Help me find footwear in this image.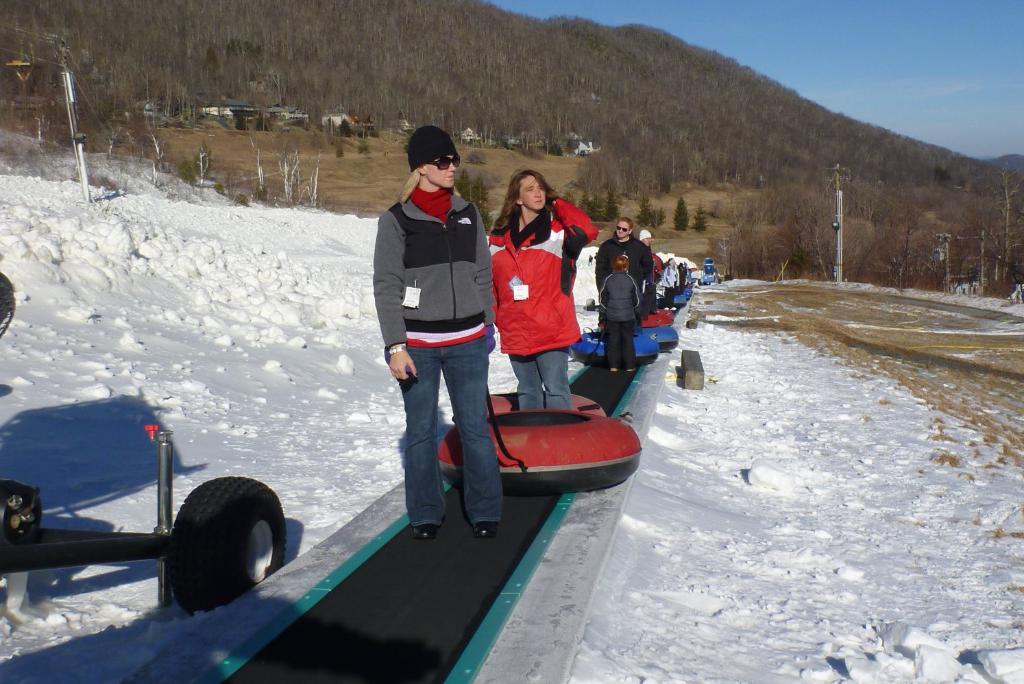
Found it: box=[472, 513, 498, 541].
